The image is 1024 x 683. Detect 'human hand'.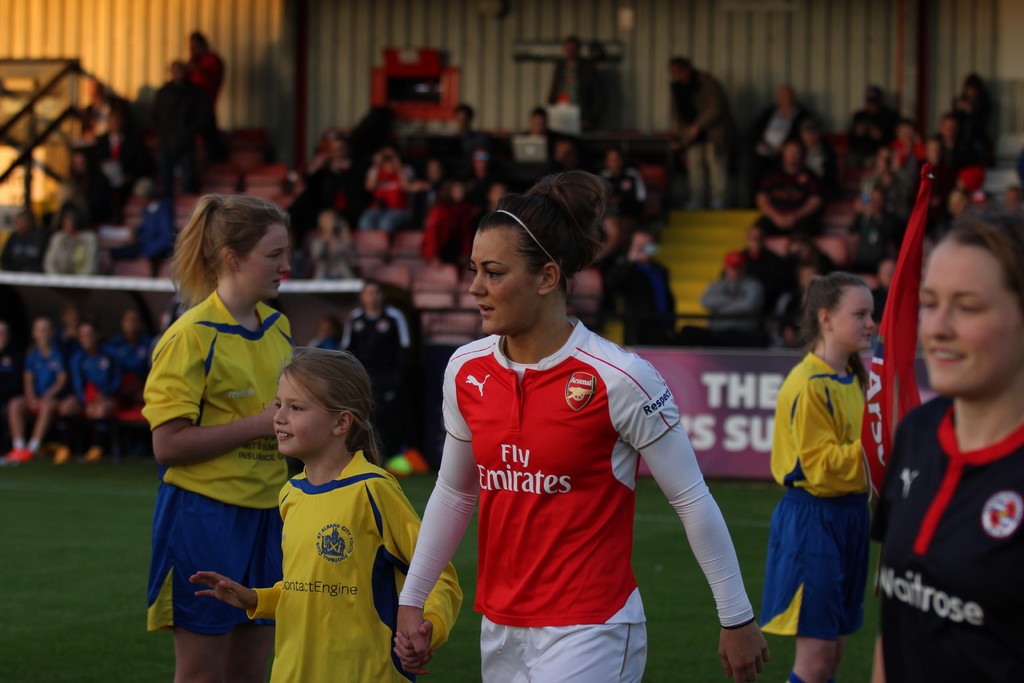
Detection: left=397, top=620, right=435, bottom=670.
